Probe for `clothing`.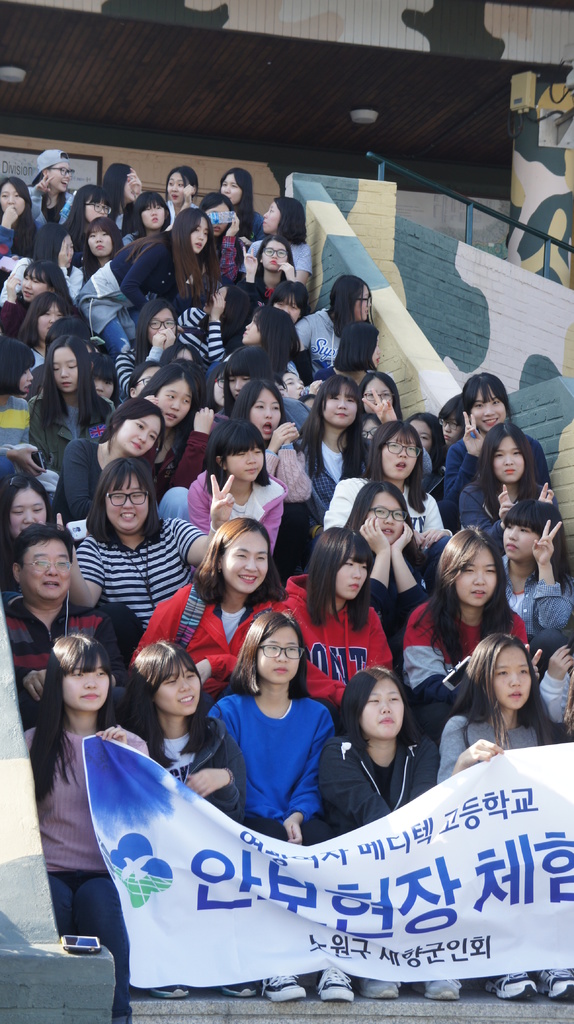
Probe result: Rect(175, 293, 230, 374).
